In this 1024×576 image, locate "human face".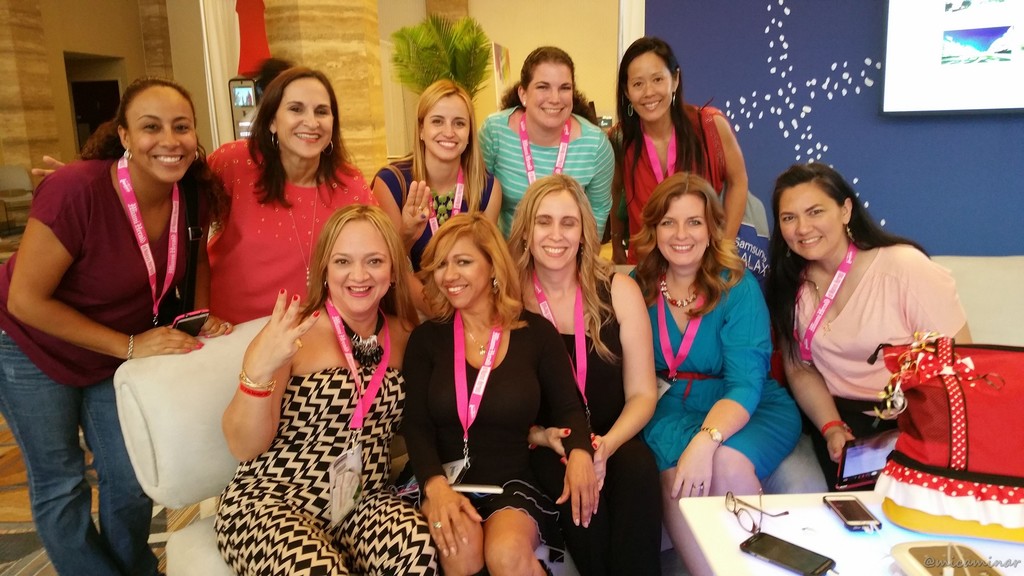
Bounding box: [left=272, top=77, right=331, bottom=154].
